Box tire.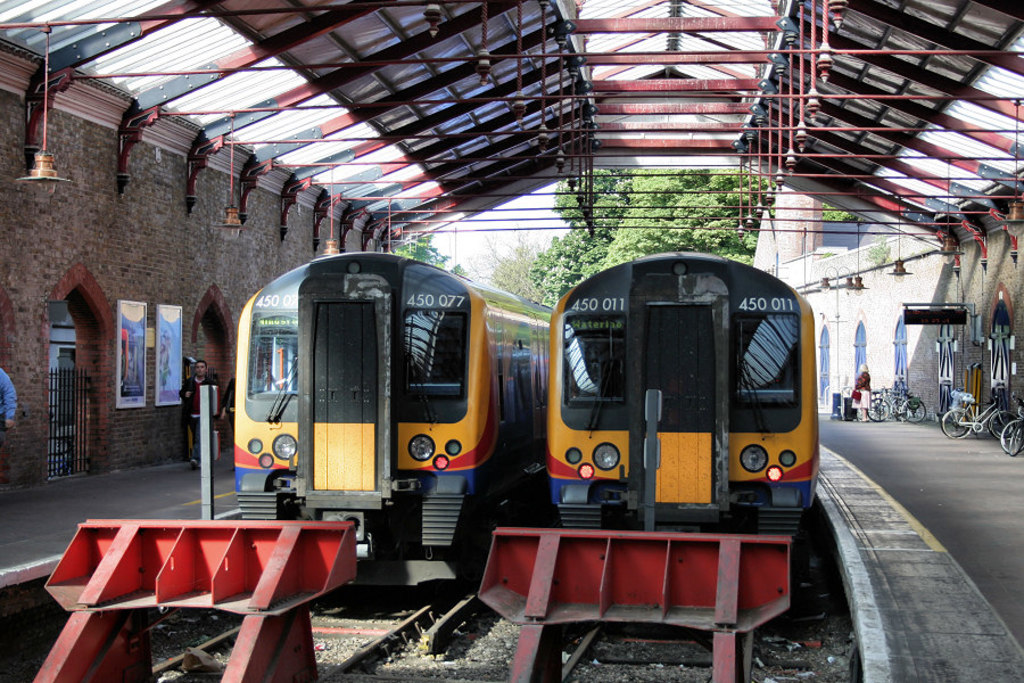
[x1=898, y1=398, x2=927, y2=425].
